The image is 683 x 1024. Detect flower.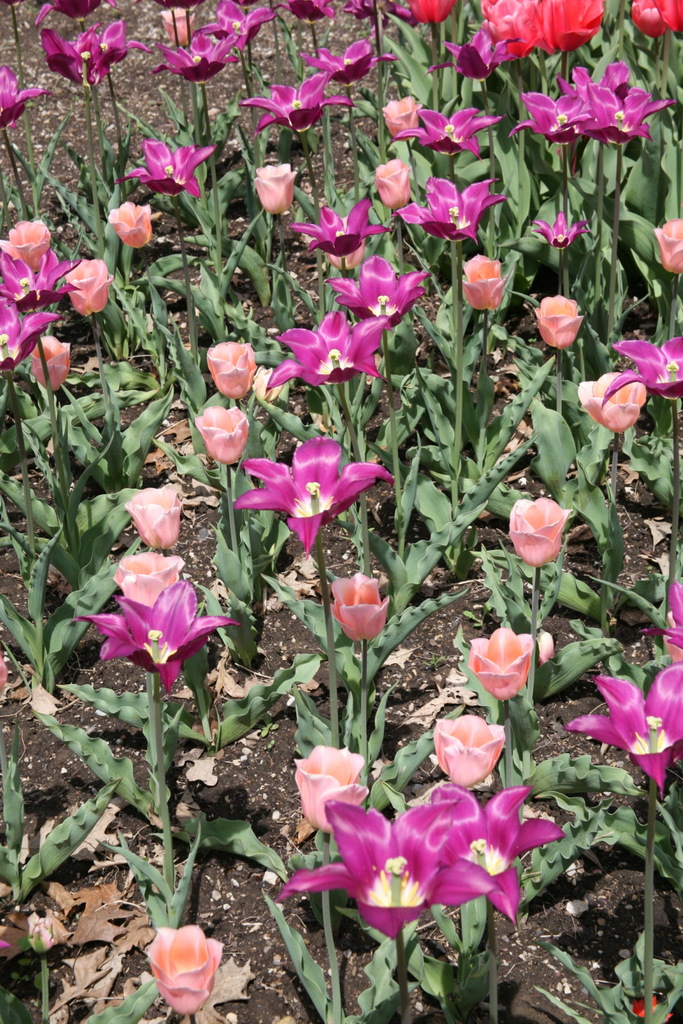
Detection: <box>390,173,507,248</box>.
